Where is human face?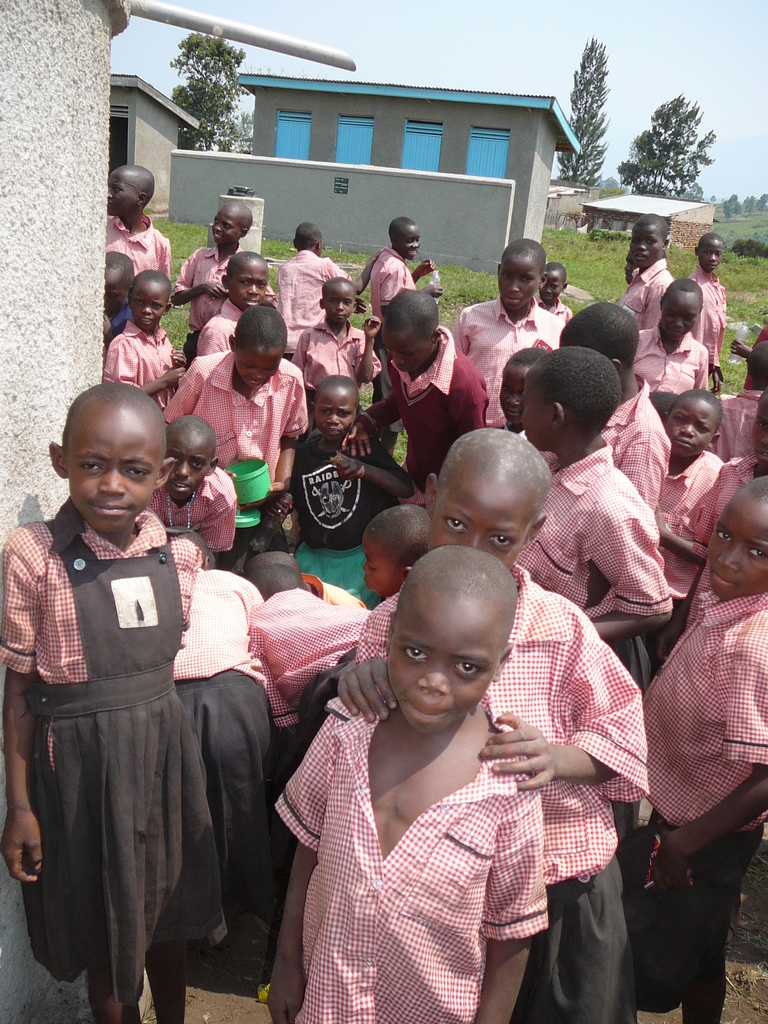
box=[170, 444, 206, 498].
